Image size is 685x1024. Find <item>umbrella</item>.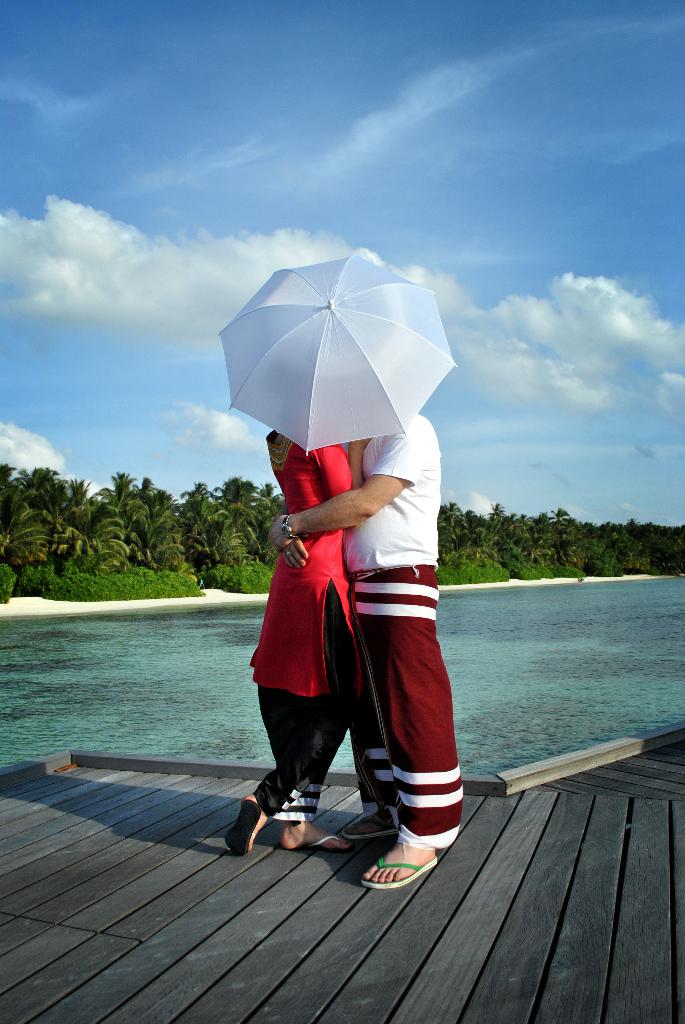
box=[213, 257, 461, 460].
